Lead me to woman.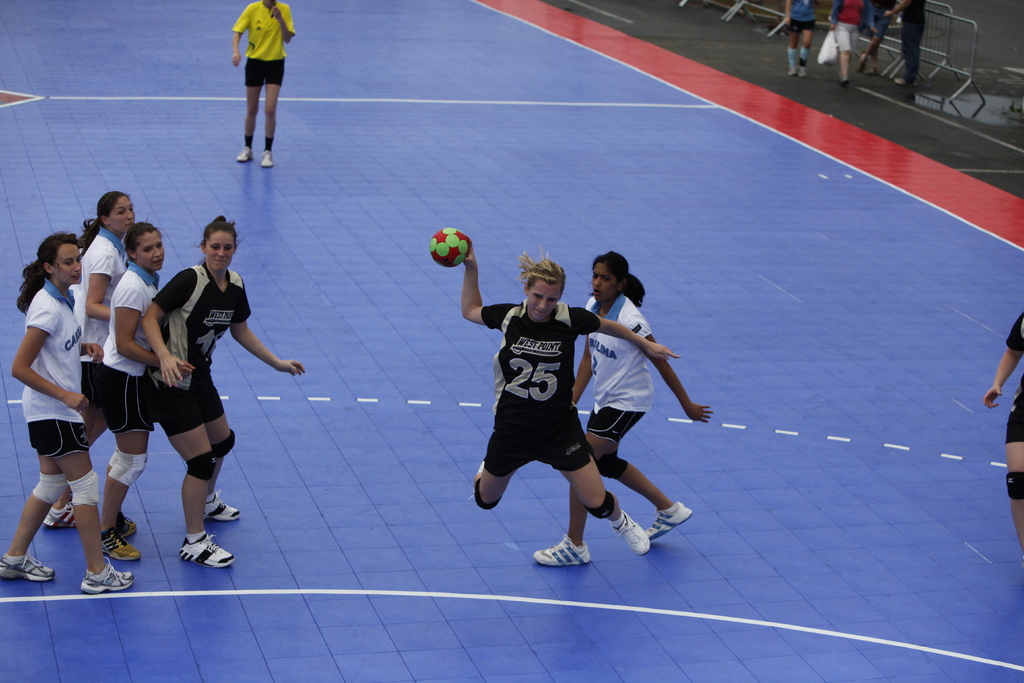
Lead to {"x1": 538, "y1": 249, "x2": 715, "y2": 572}.
